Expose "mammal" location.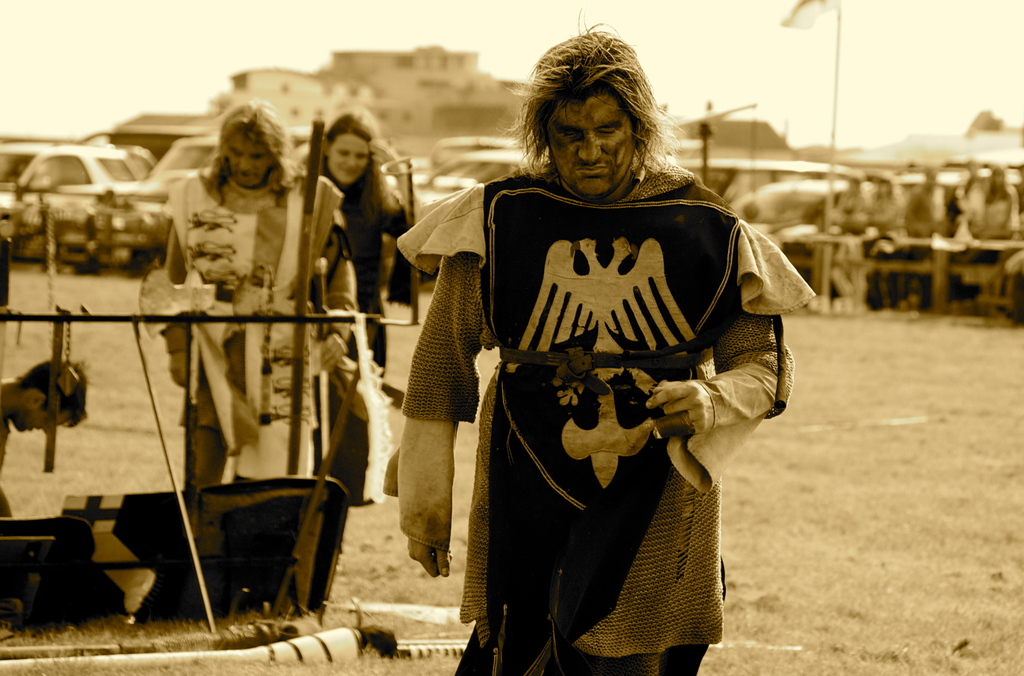
Exposed at <bbox>0, 359, 93, 519</bbox>.
